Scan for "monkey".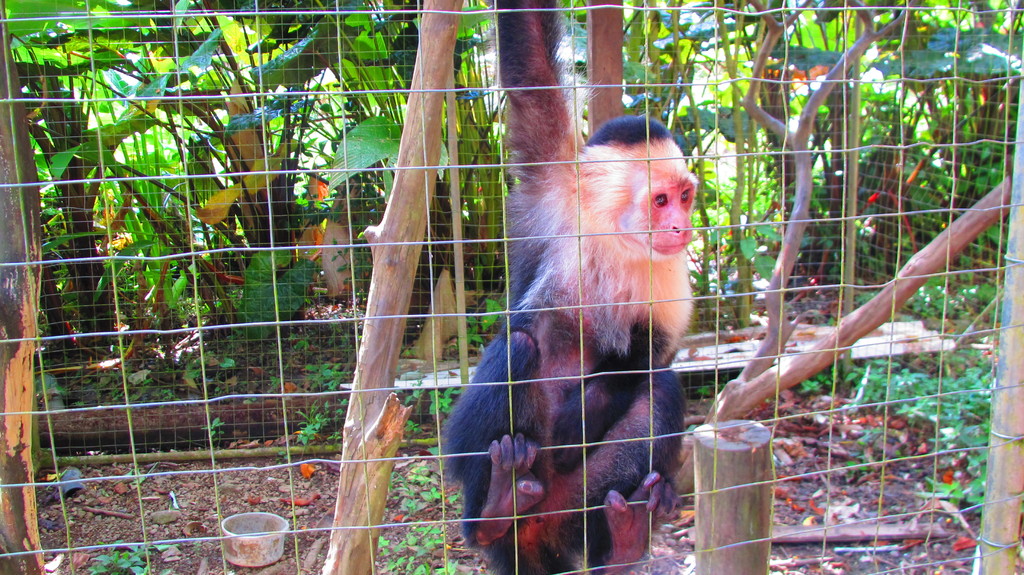
Scan result: bbox=(438, 0, 698, 574).
